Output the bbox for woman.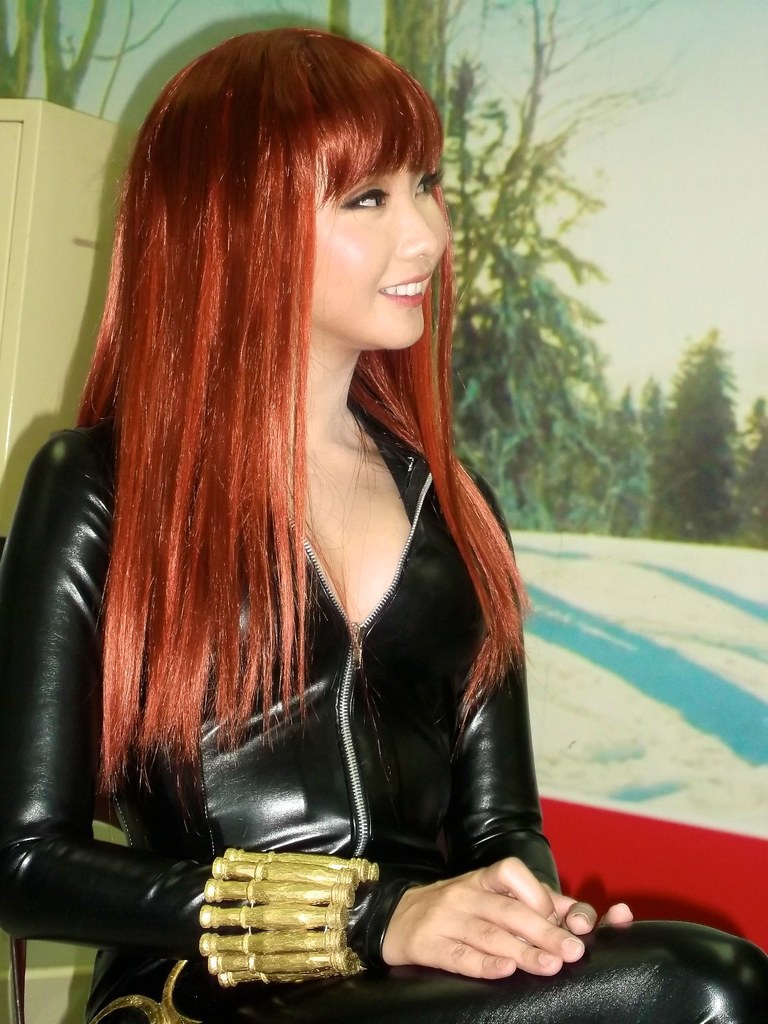
<box>0,26,585,1007</box>.
